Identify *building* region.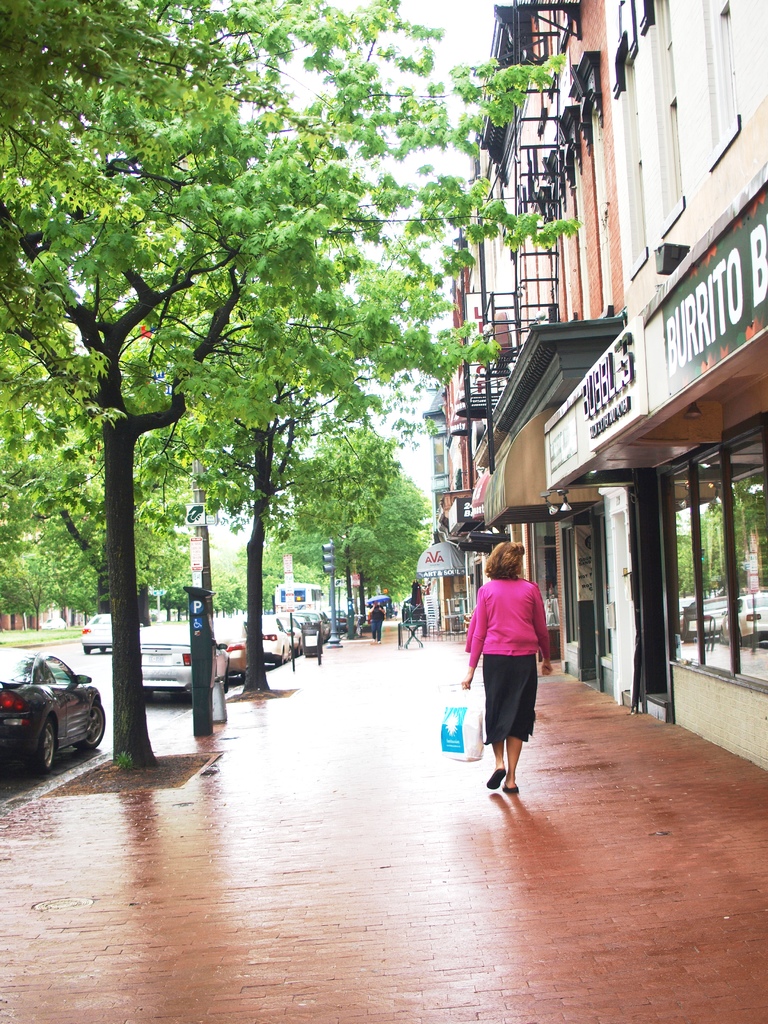
Region: (x1=609, y1=0, x2=767, y2=771).
